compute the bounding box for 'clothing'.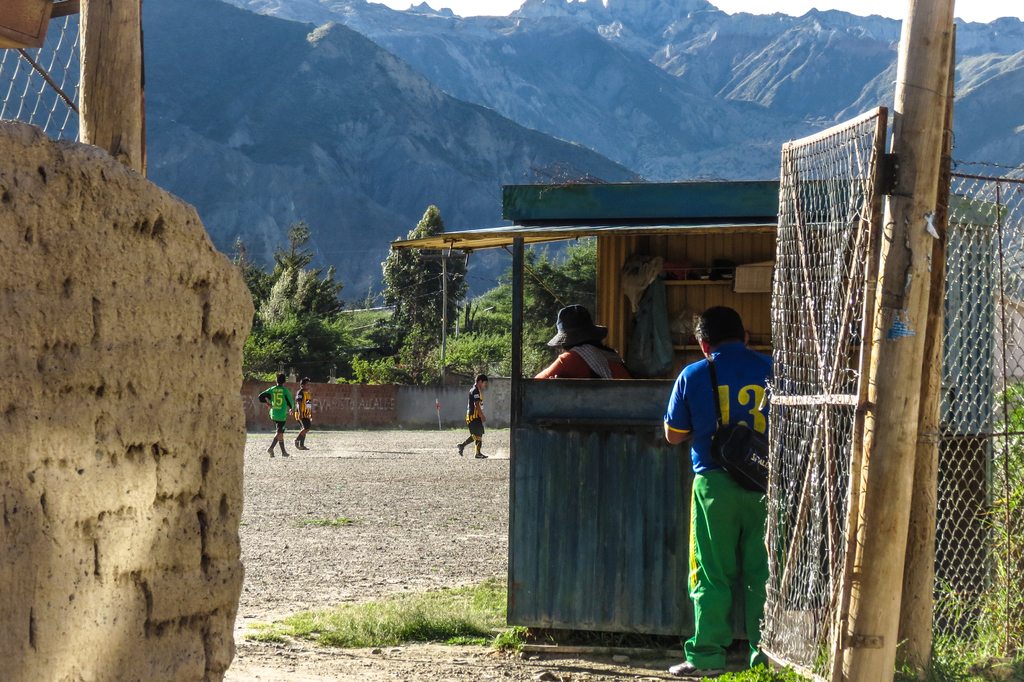
(left=664, top=340, right=773, bottom=663).
